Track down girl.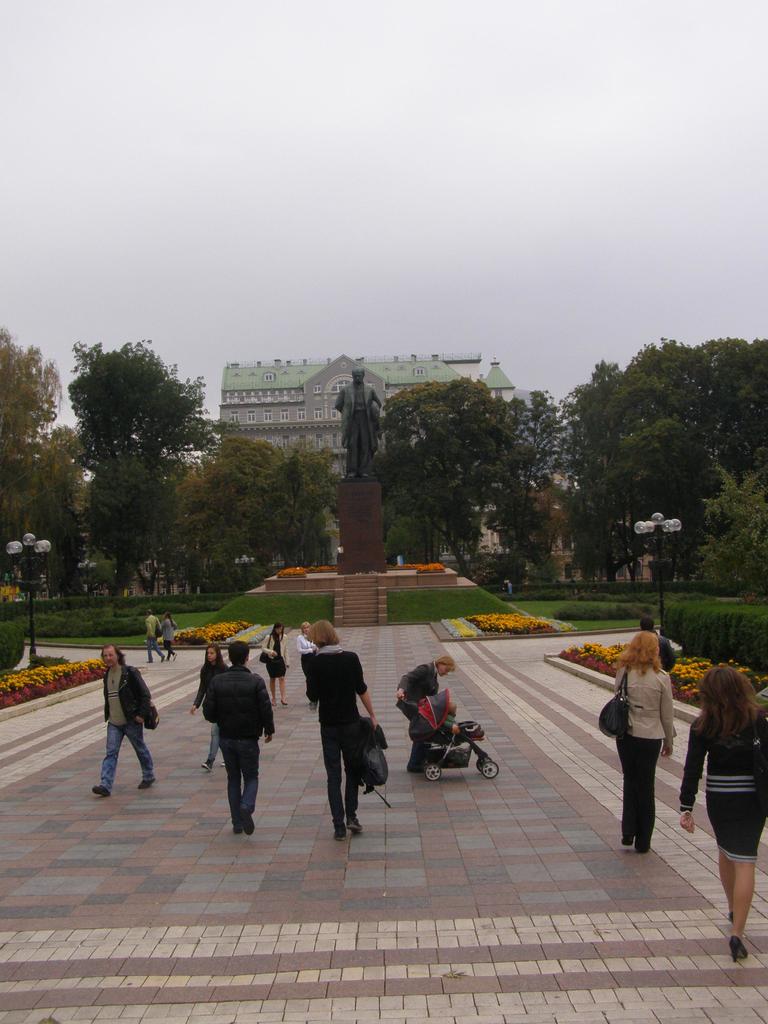
Tracked to Rect(296, 618, 317, 705).
